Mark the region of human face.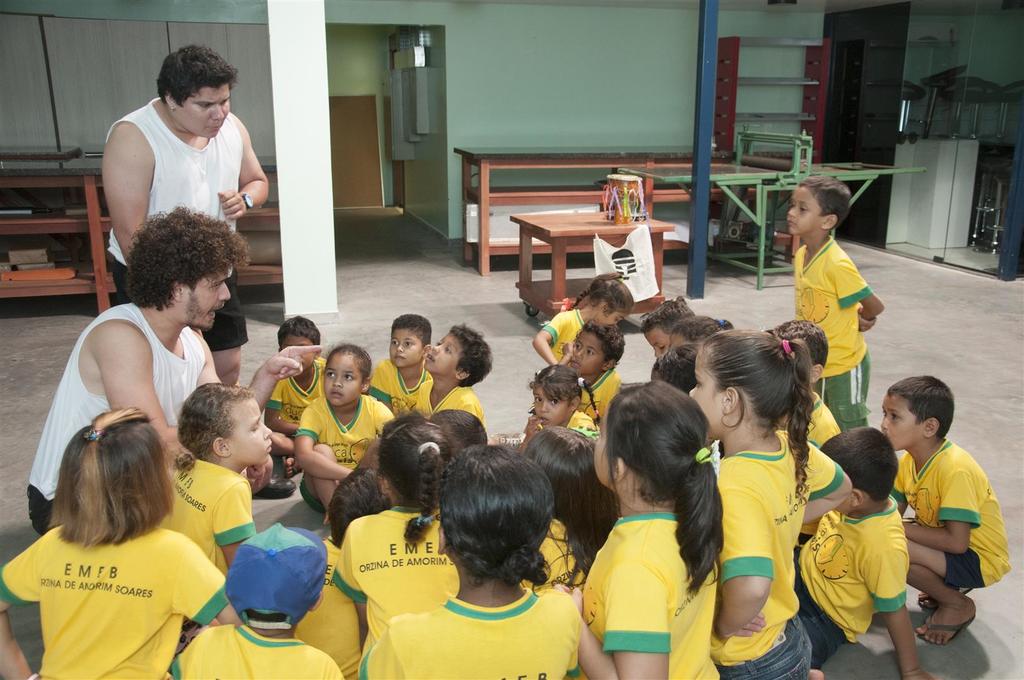
Region: [425,329,459,376].
